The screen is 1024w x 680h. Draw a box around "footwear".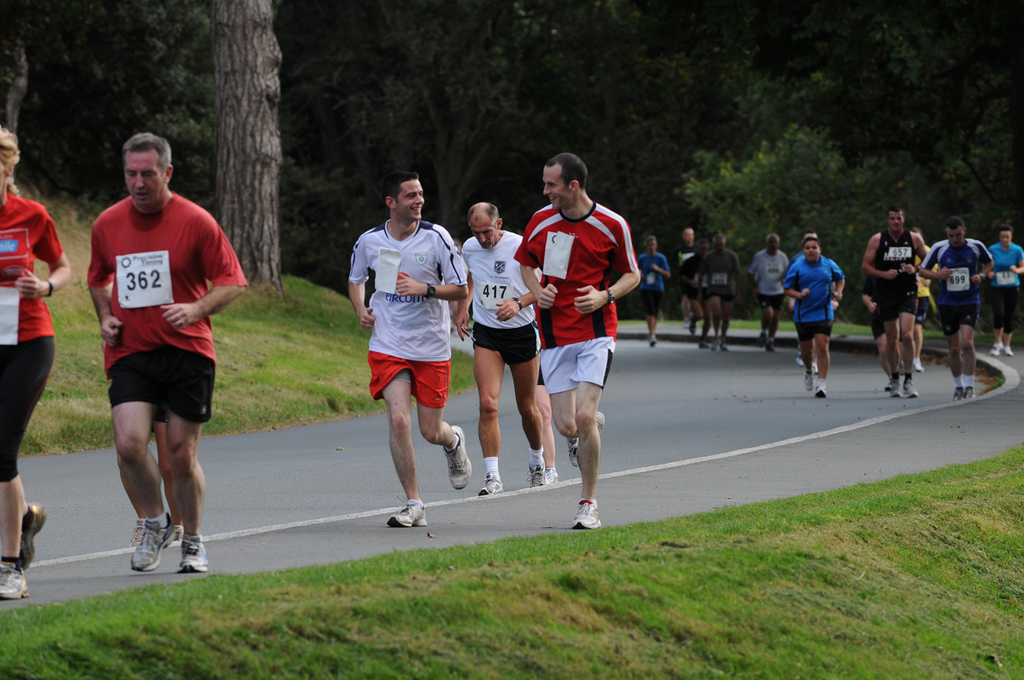
(700,338,705,347).
